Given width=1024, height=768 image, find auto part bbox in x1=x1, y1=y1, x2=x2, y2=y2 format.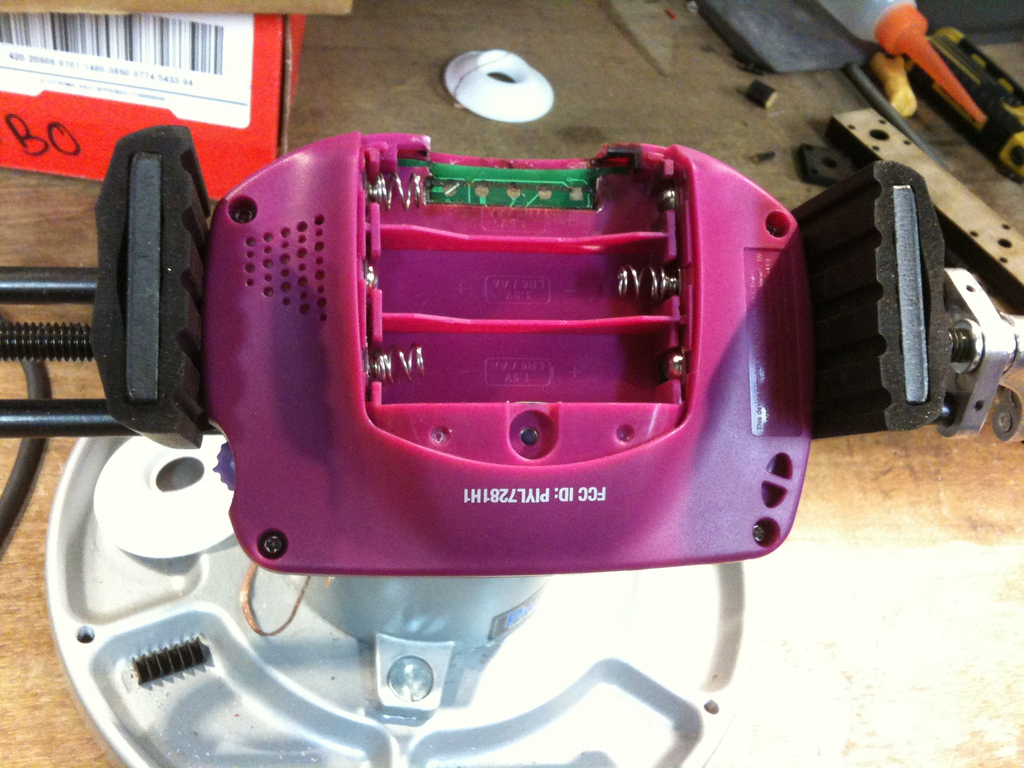
x1=36, y1=423, x2=762, y2=767.
